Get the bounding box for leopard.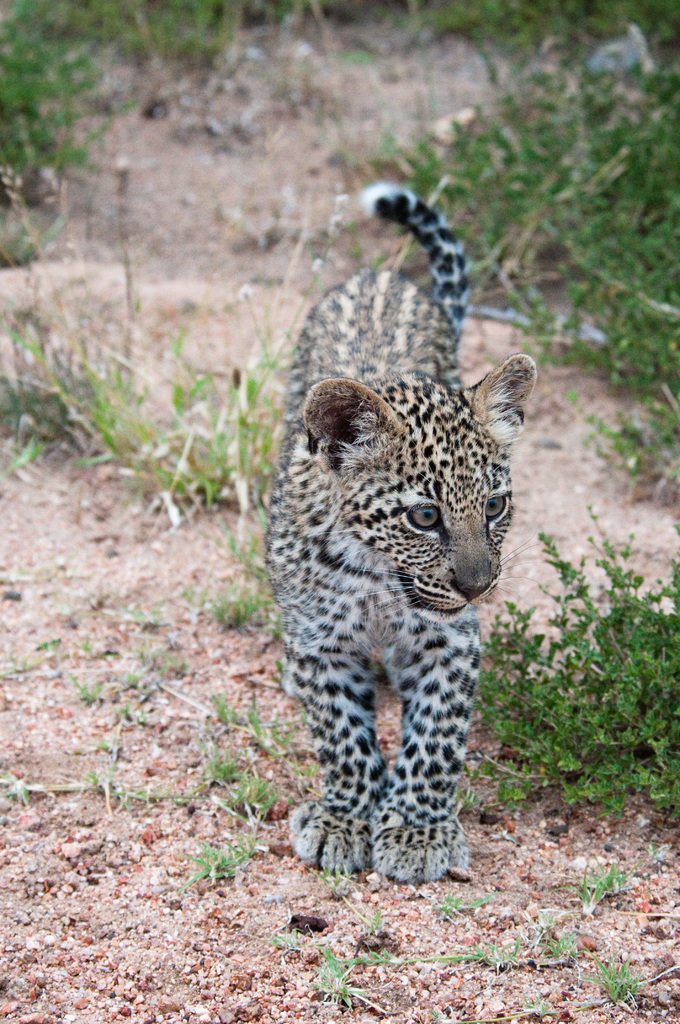
bbox=(257, 178, 538, 881).
